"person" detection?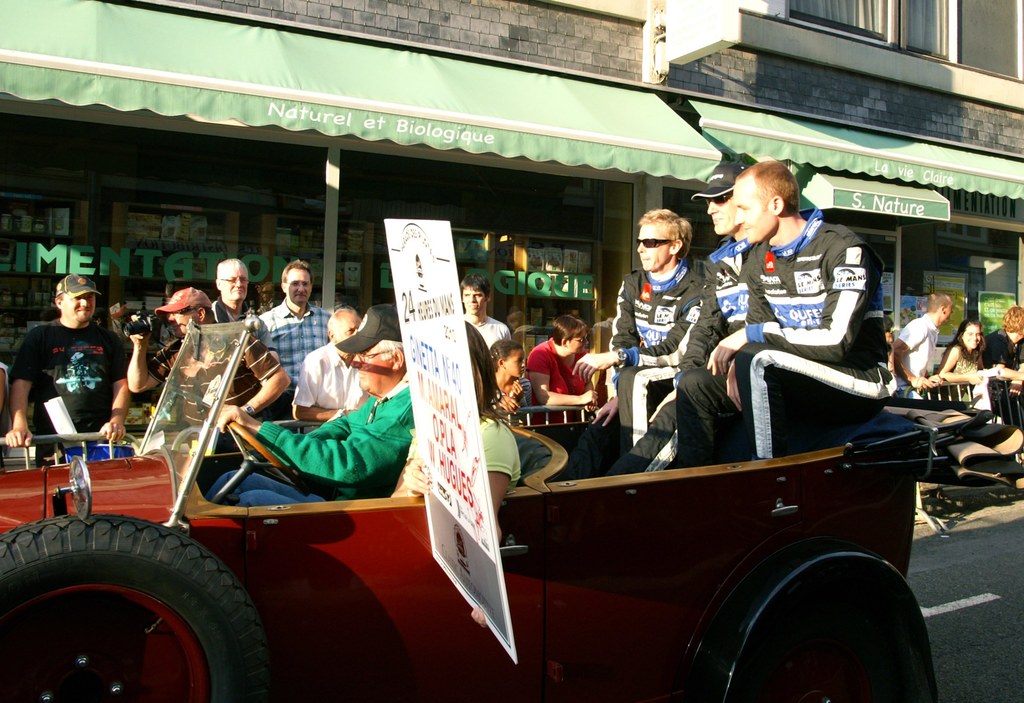
619/194/724/440
